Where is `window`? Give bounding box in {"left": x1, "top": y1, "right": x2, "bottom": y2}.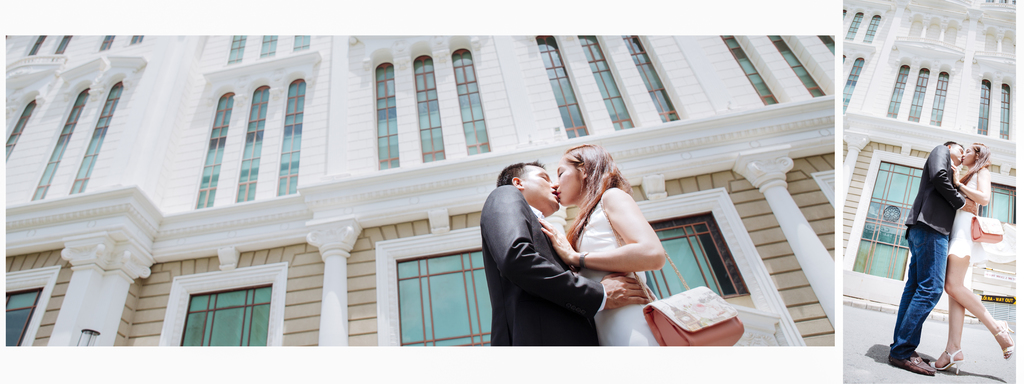
{"left": 639, "top": 223, "right": 724, "bottom": 311}.
